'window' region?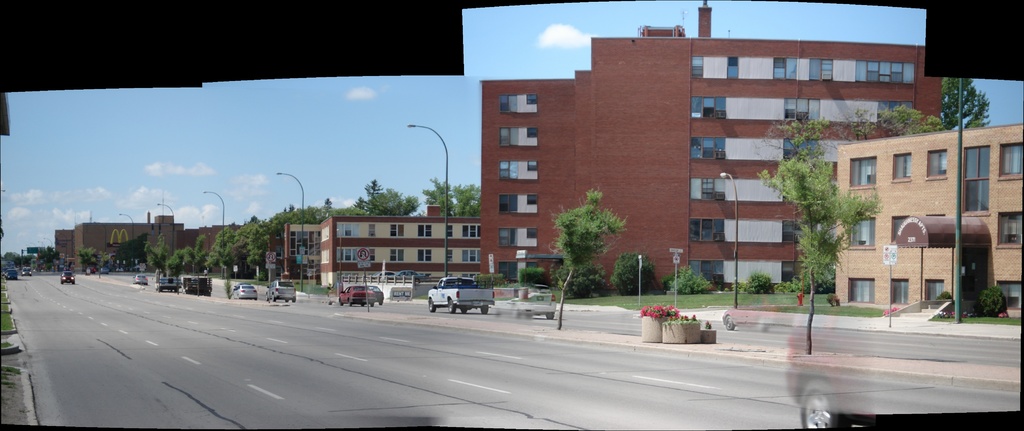
(left=995, top=211, right=1023, bottom=250)
